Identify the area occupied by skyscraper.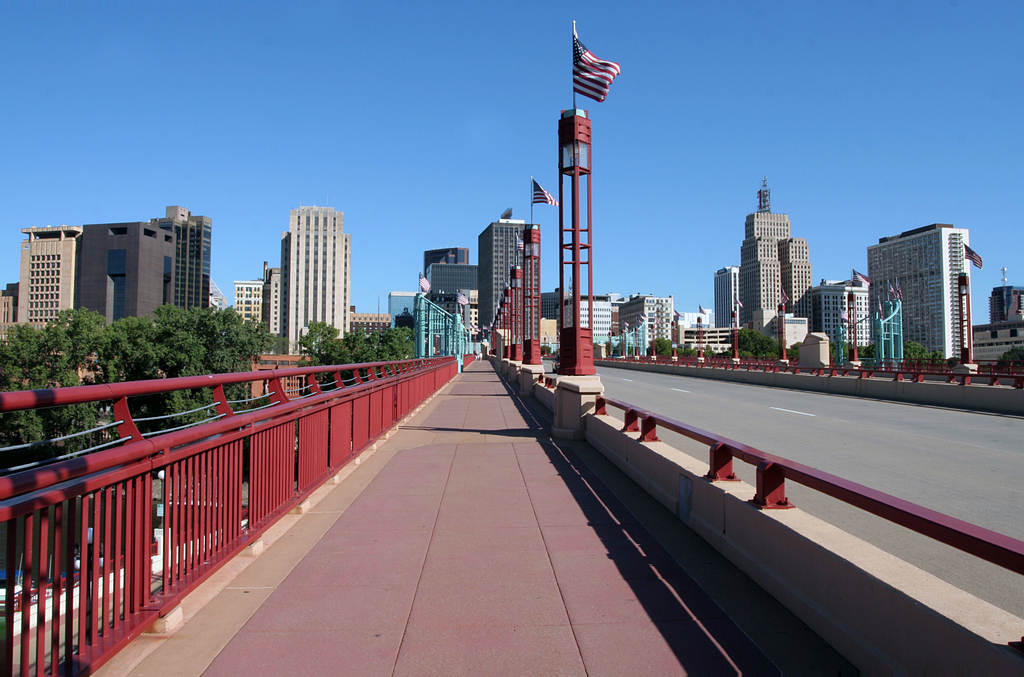
Area: [708, 264, 755, 340].
